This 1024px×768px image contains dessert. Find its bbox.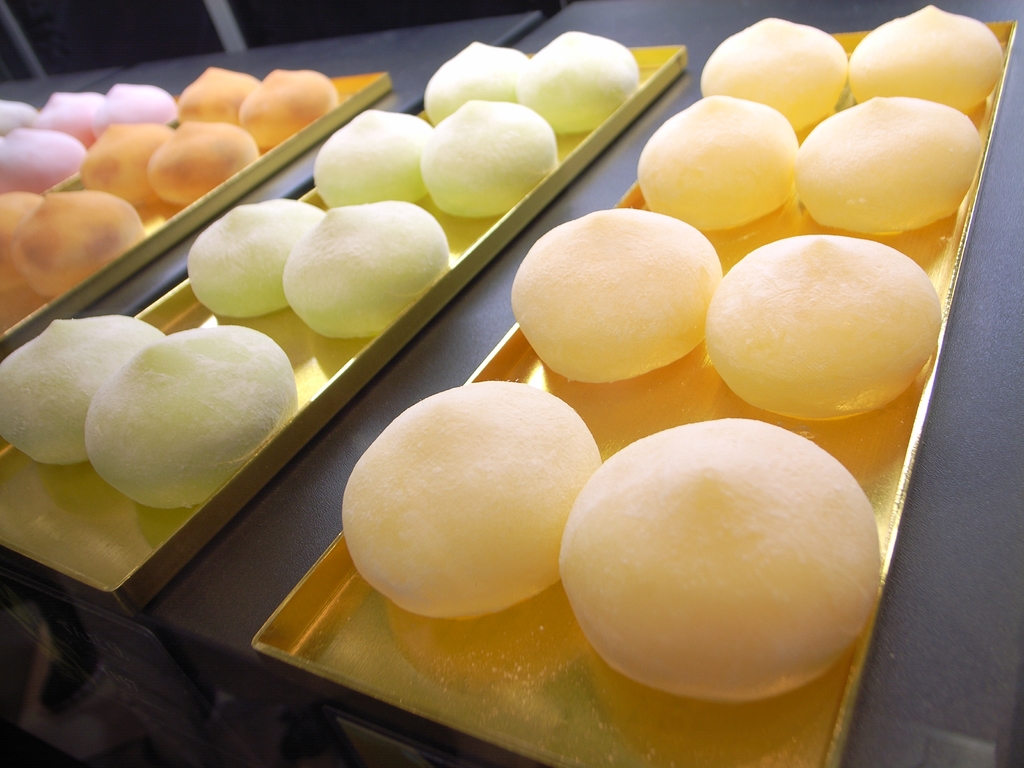
[558, 419, 883, 704].
